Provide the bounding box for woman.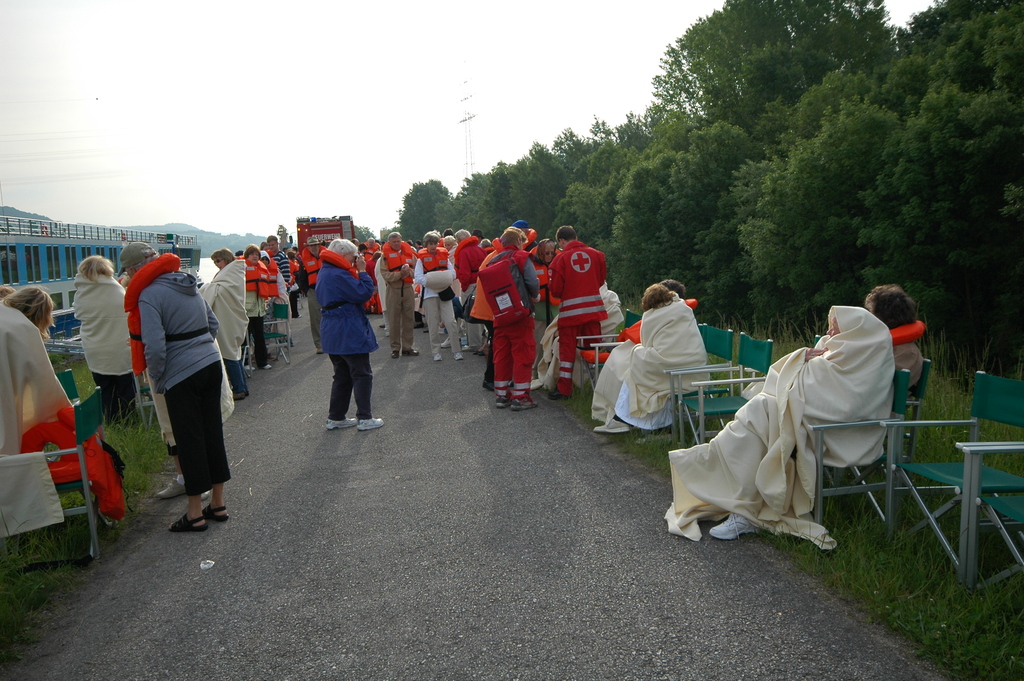
{"x1": 529, "y1": 240, "x2": 562, "y2": 392}.
